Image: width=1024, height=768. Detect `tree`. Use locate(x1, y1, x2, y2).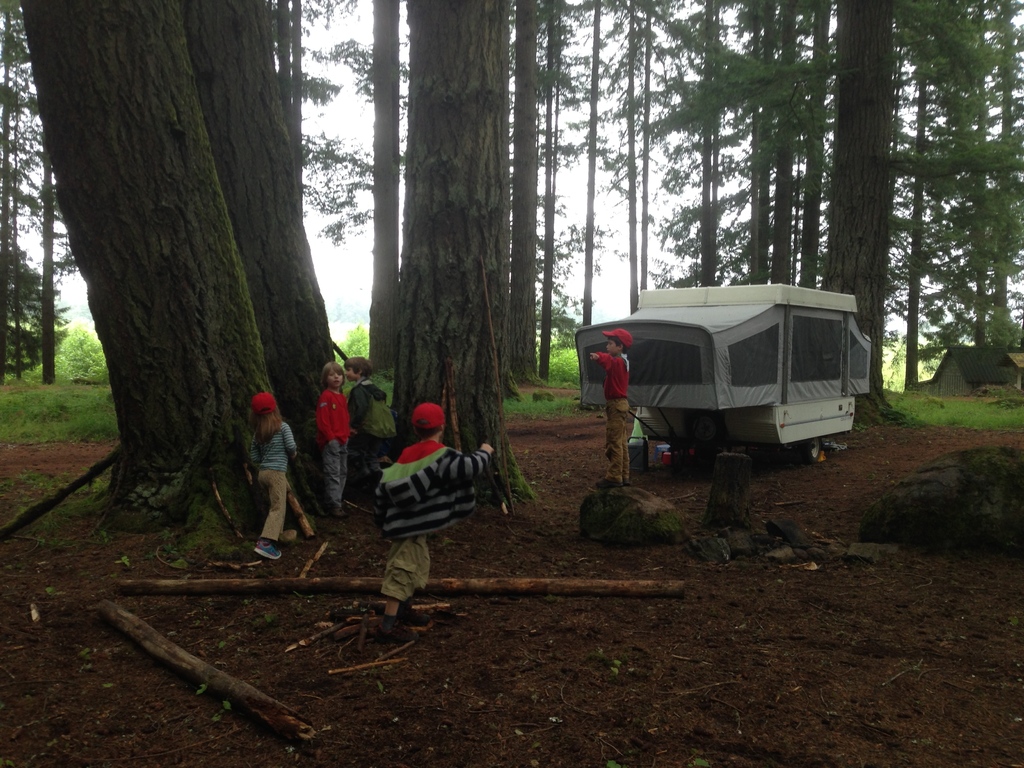
locate(569, 0, 720, 327).
